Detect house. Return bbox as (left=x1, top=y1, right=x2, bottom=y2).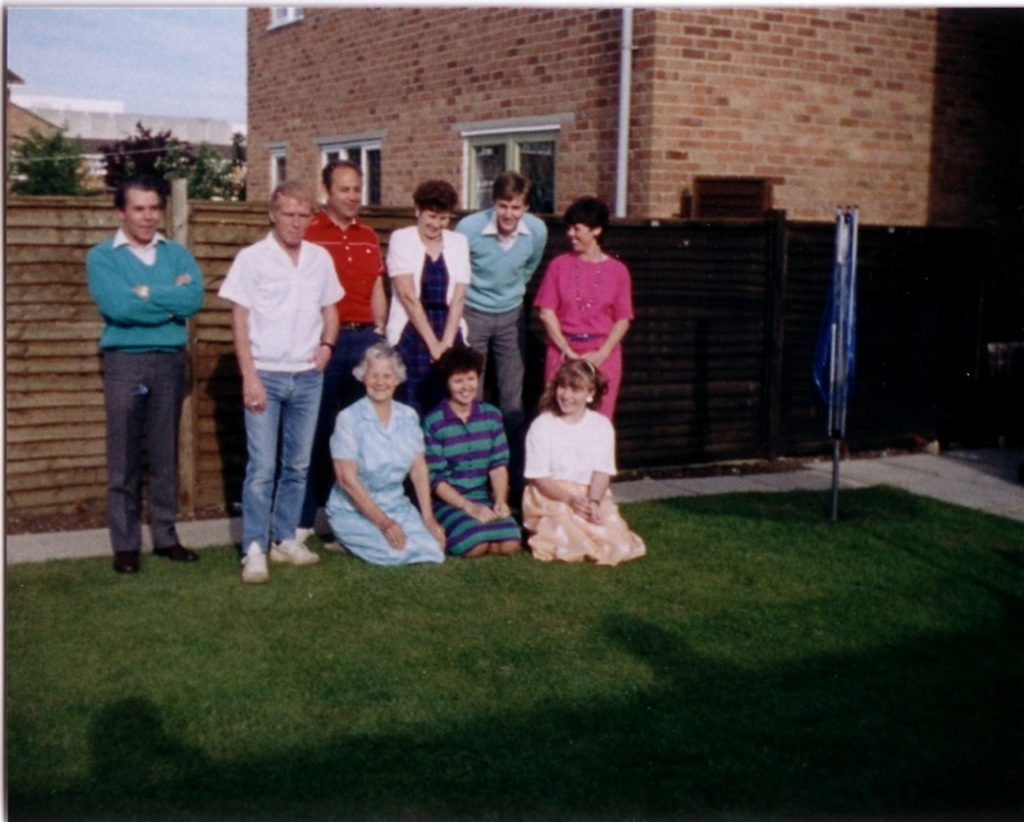
(left=5, top=9, right=1023, bottom=533).
